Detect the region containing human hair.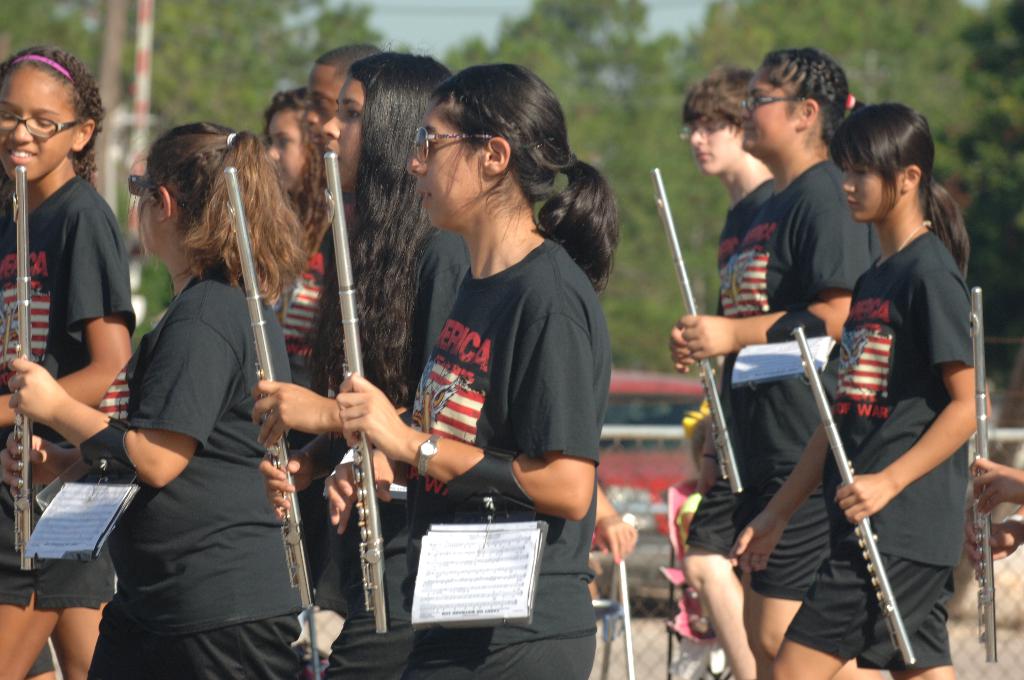
box=[431, 60, 620, 293].
